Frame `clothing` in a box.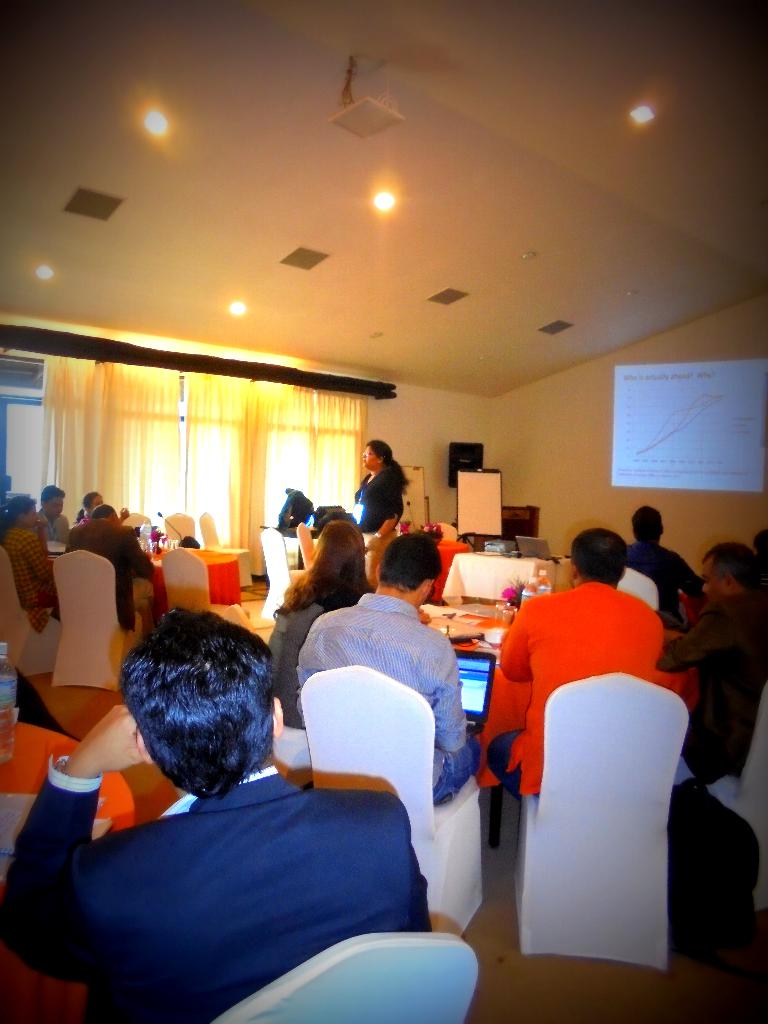
detection(62, 513, 152, 628).
